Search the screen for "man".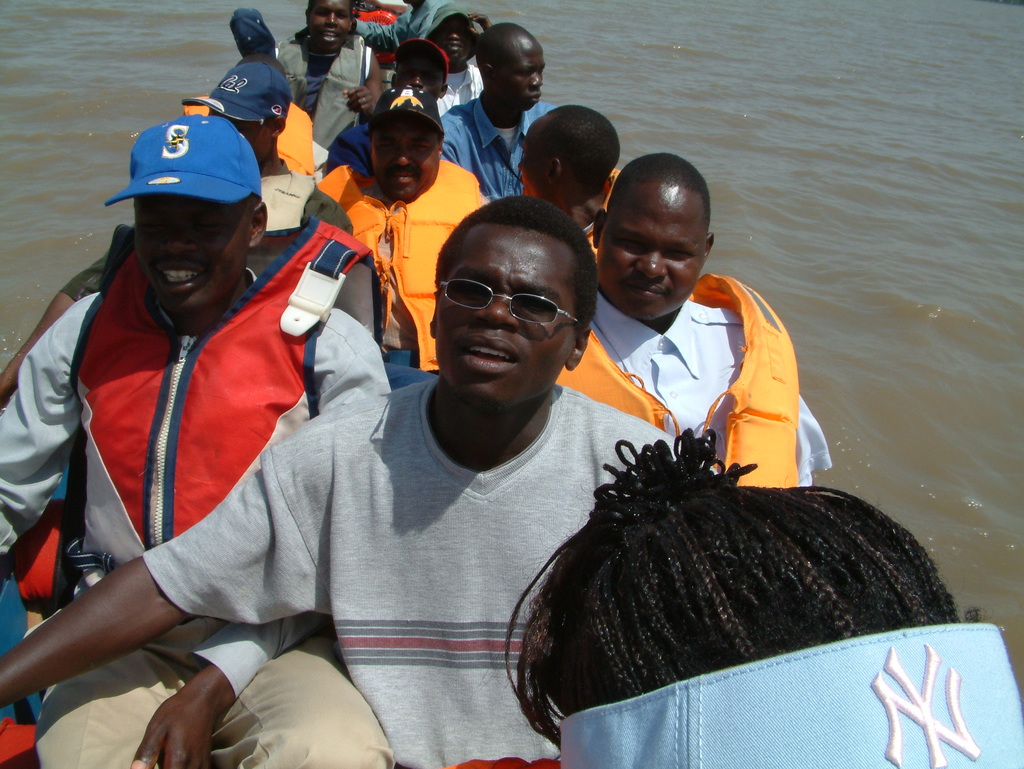
Found at box(436, 21, 557, 204).
